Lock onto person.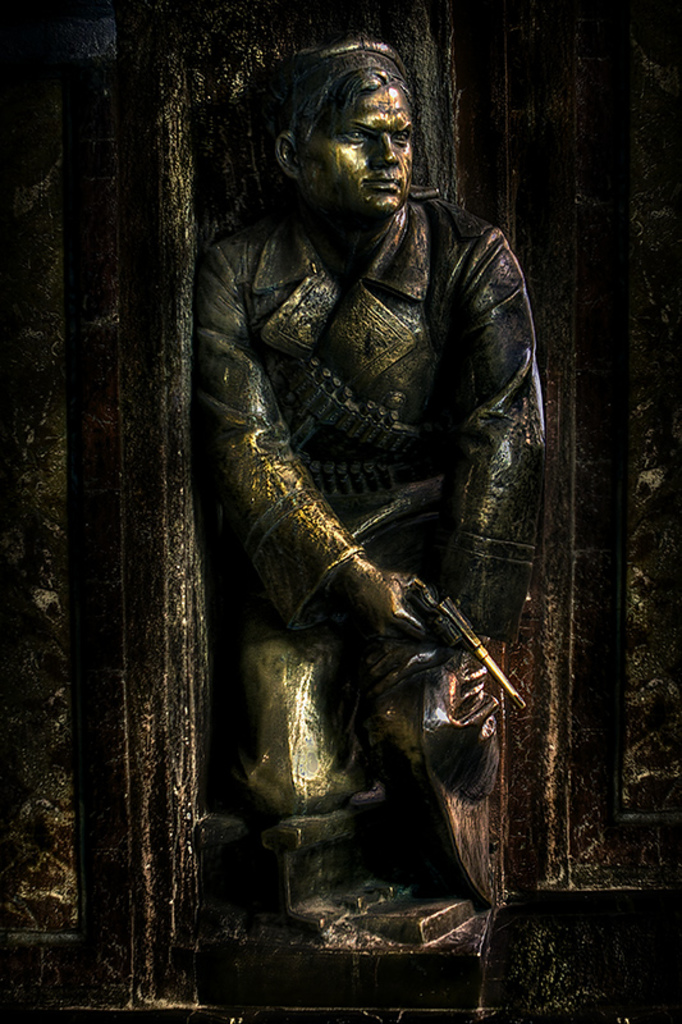
Locked: box=[189, 37, 546, 928].
